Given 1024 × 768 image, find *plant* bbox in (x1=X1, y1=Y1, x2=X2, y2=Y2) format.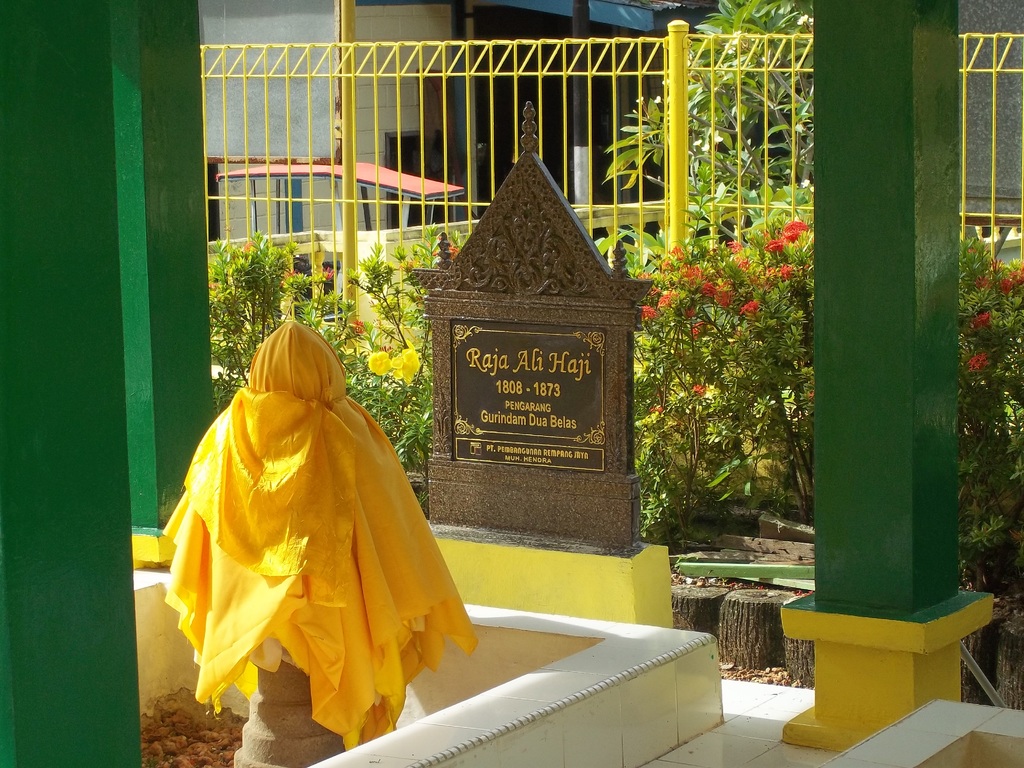
(x1=448, y1=221, x2=468, y2=254).
